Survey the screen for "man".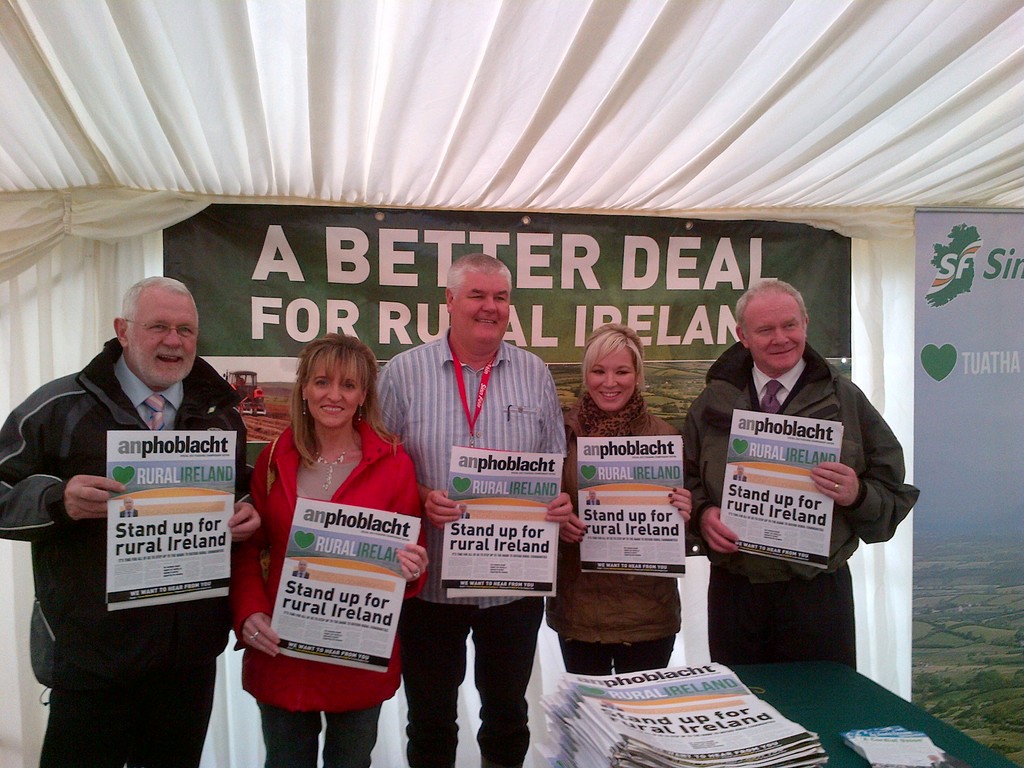
Survey found: (left=24, top=249, right=255, bottom=730).
